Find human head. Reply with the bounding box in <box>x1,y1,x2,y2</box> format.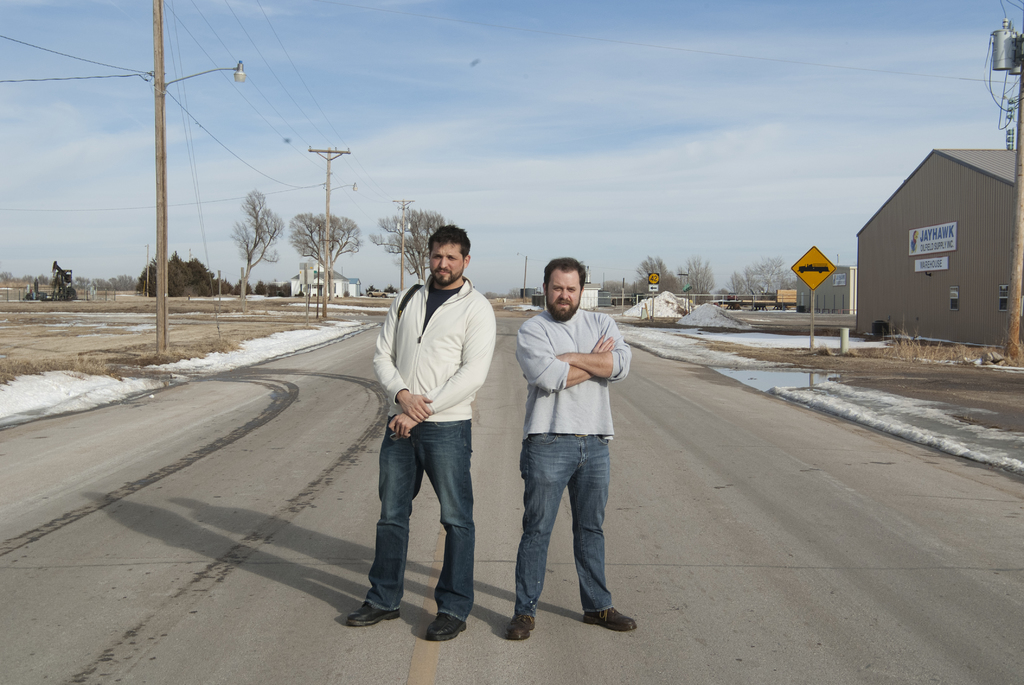
<box>536,247,592,329</box>.
